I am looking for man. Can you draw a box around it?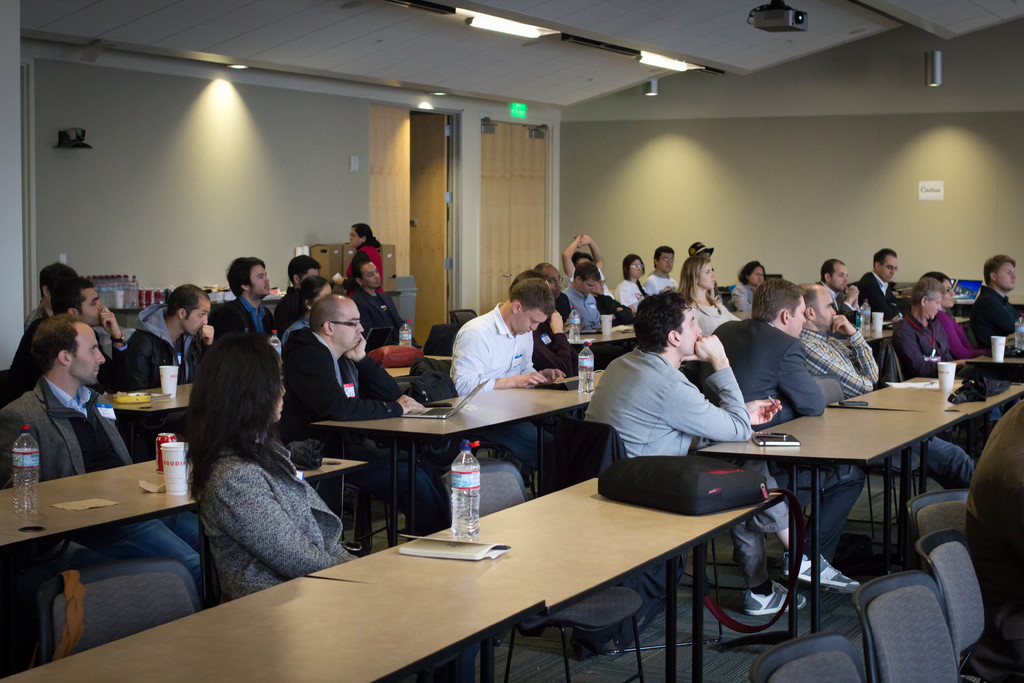
Sure, the bounding box is box=[819, 258, 861, 329].
